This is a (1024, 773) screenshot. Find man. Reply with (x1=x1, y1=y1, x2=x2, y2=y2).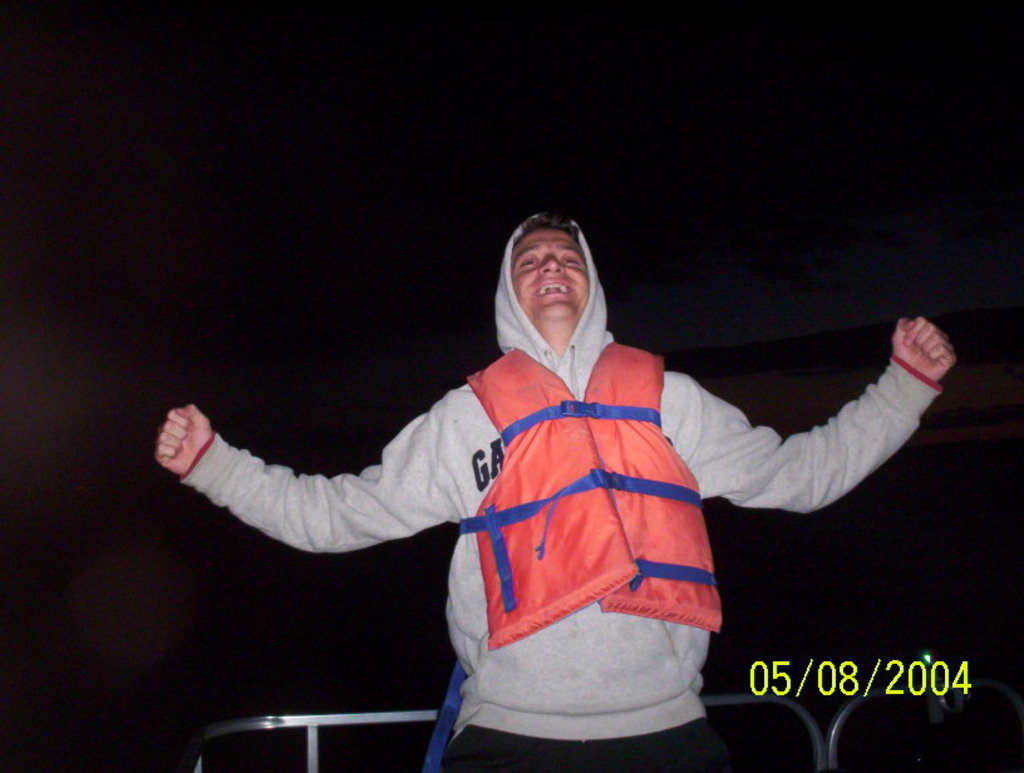
(x1=157, y1=213, x2=960, y2=772).
